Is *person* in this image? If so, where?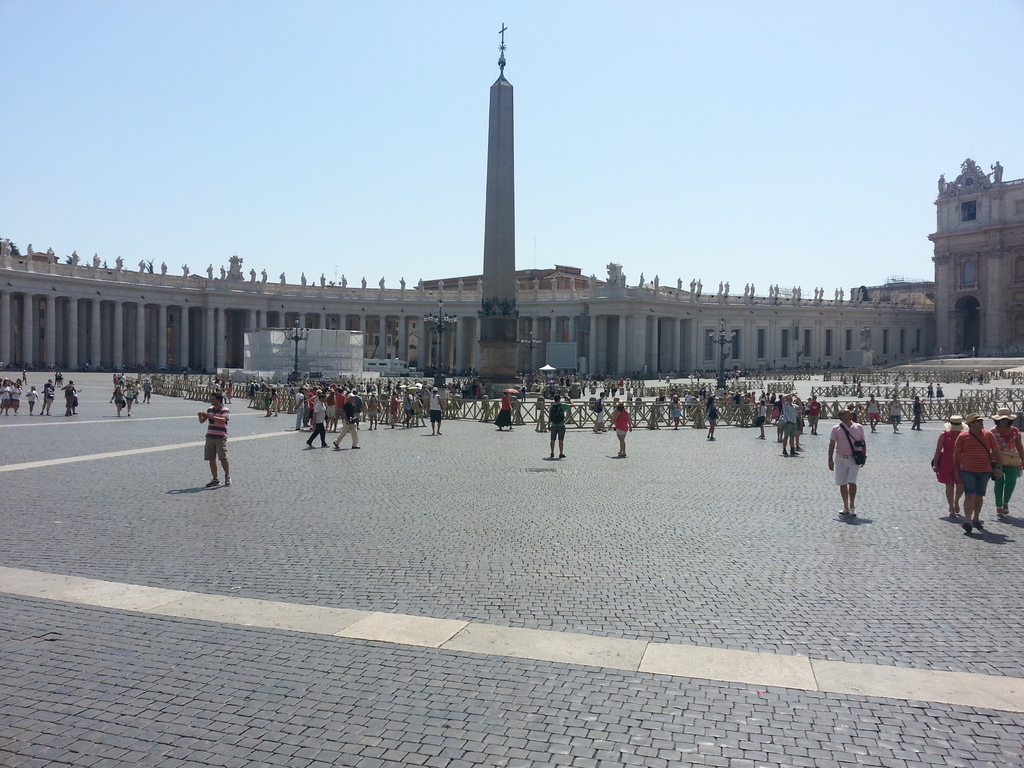
Yes, at 401 388 408 433.
